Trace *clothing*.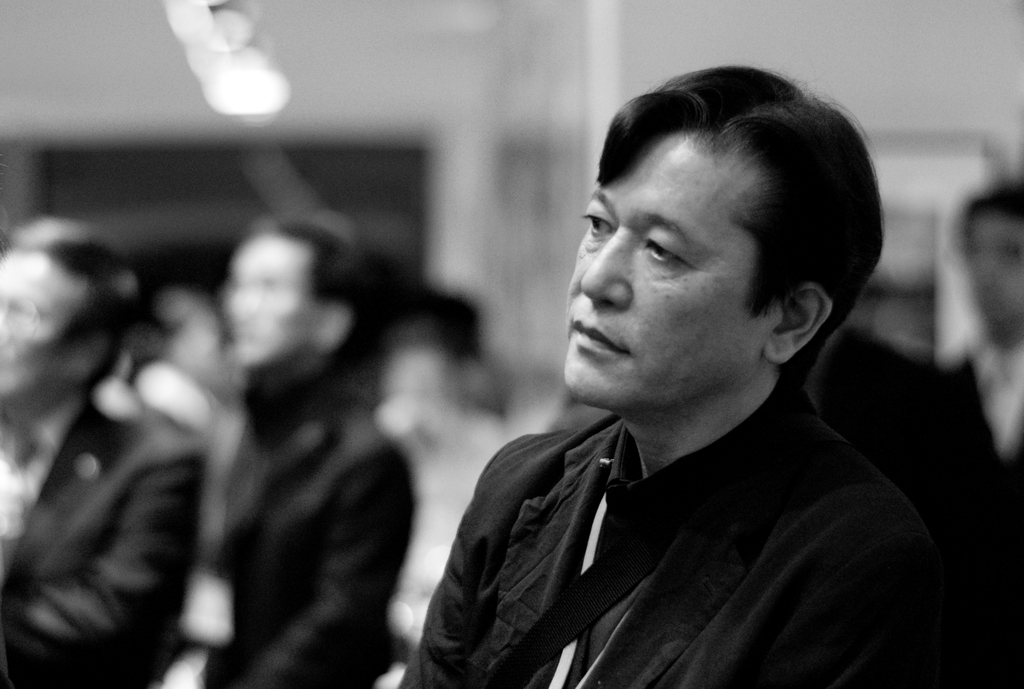
Traced to [x1=0, y1=364, x2=203, y2=688].
